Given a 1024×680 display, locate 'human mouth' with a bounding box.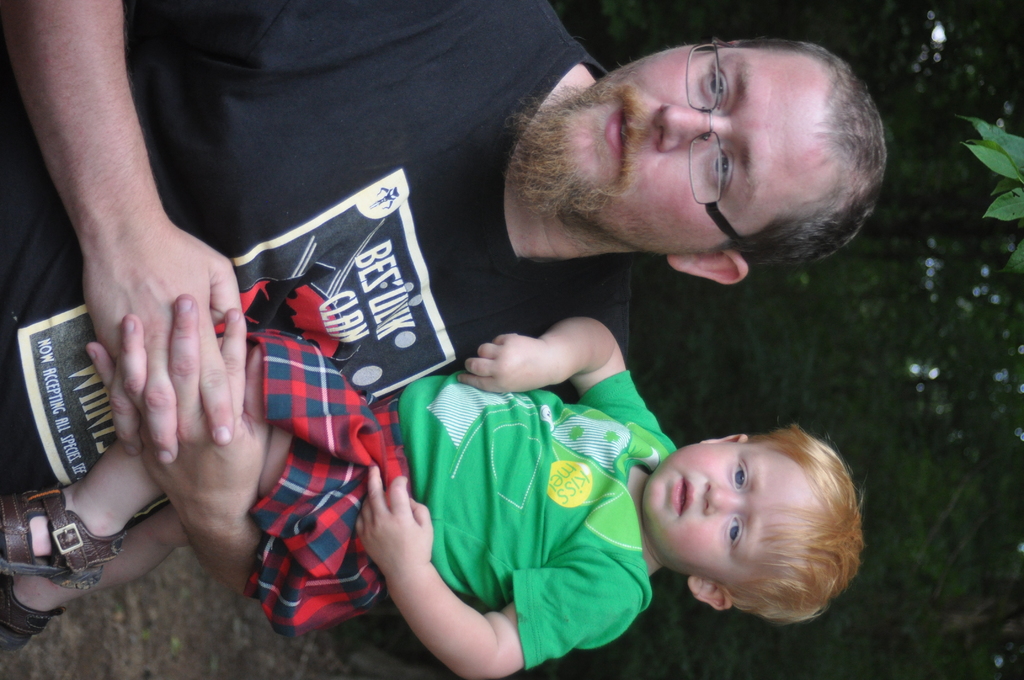
Located: l=673, t=479, r=696, b=516.
